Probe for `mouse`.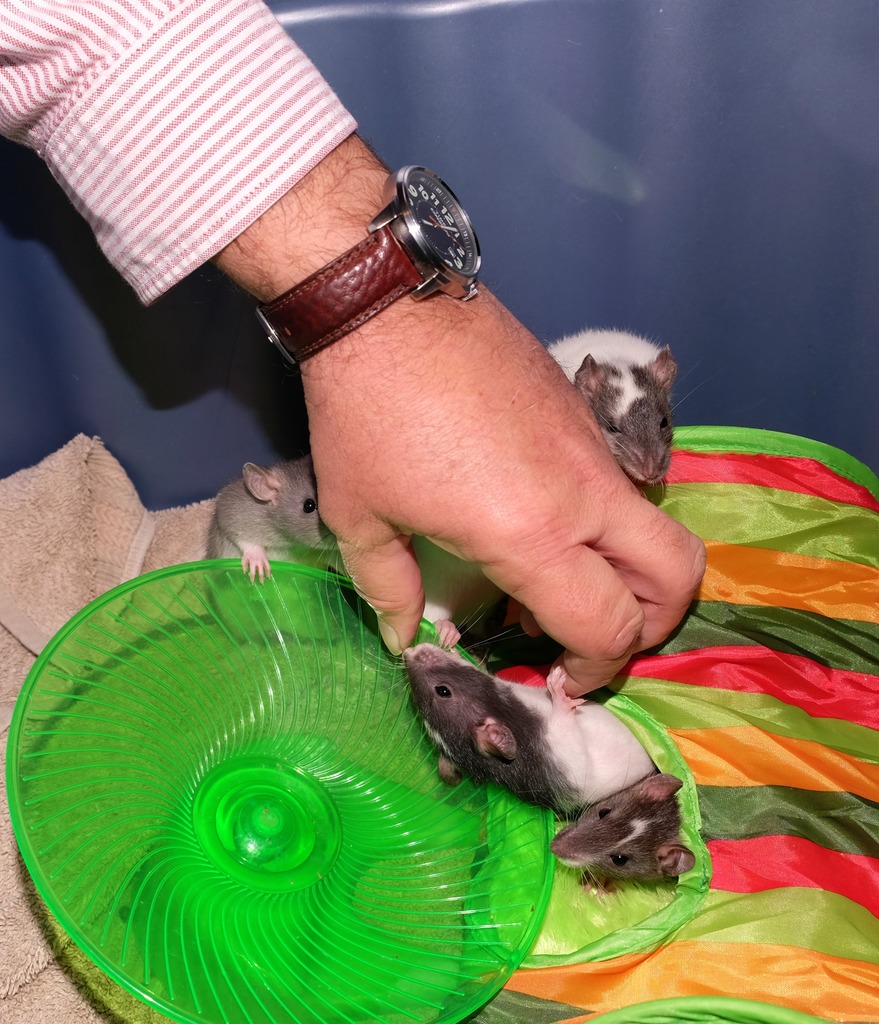
Probe result: 546,325,714,484.
